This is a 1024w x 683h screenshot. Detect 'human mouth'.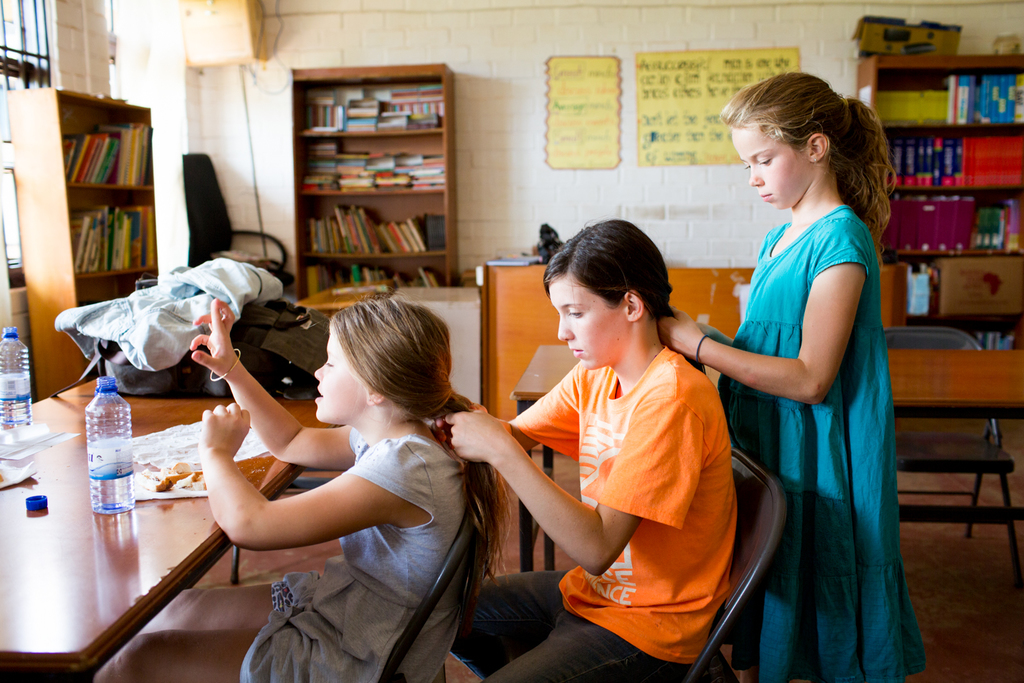
(left=756, top=189, right=771, bottom=204).
